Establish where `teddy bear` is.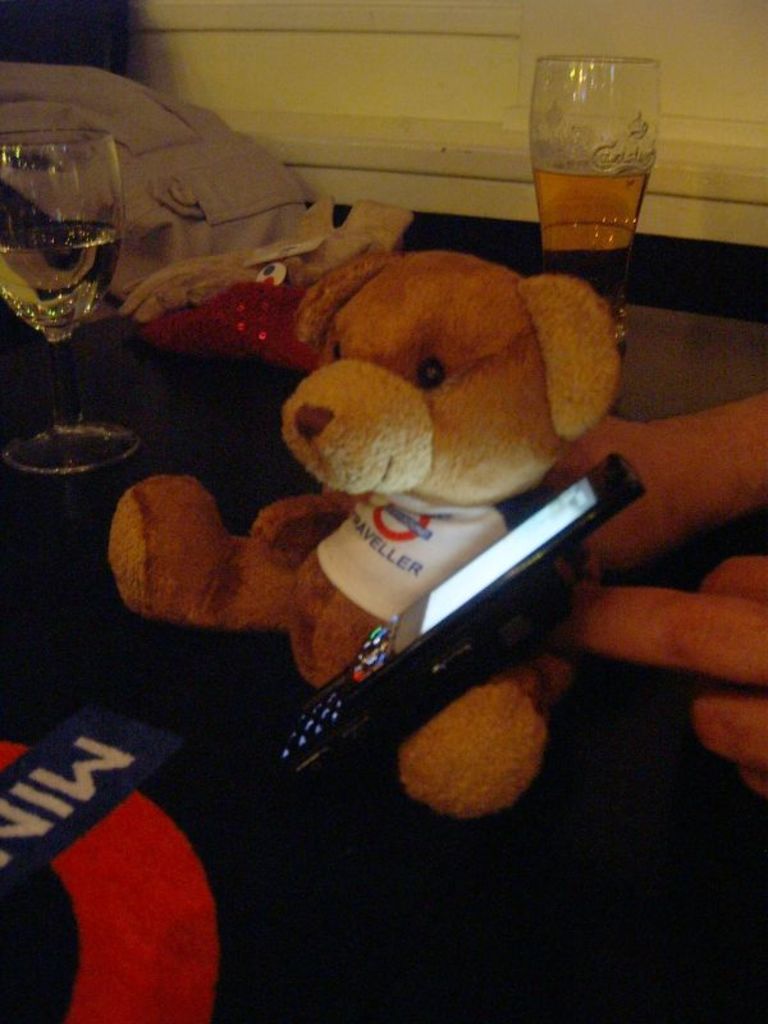
Established at 104 244 630 827.
